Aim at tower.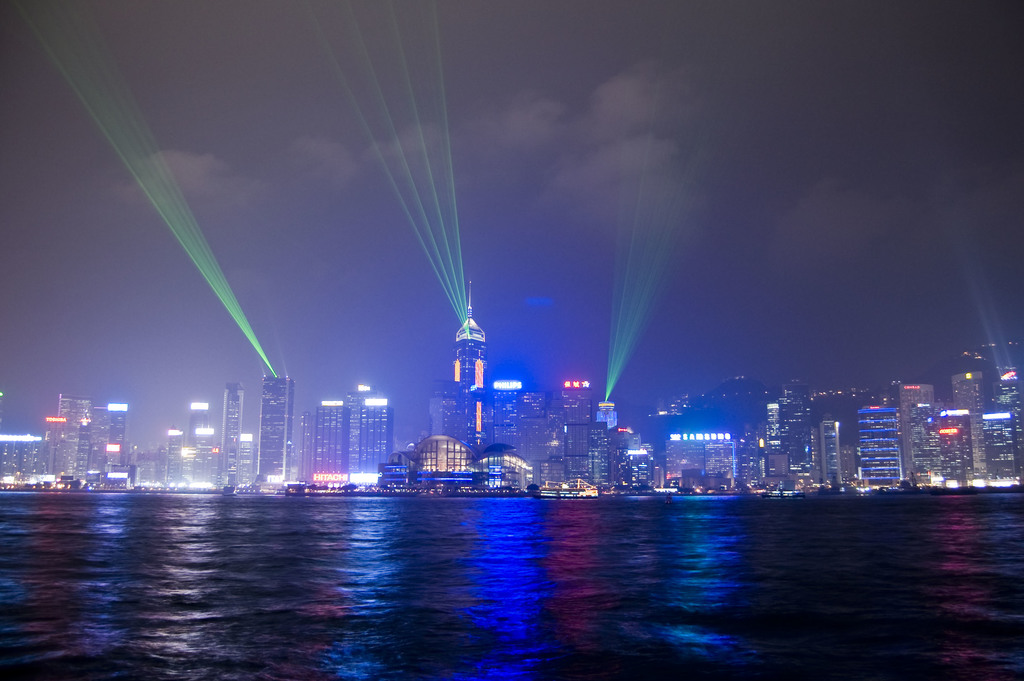
Aimed at left=354, top=397, right=394, bottom=485.
